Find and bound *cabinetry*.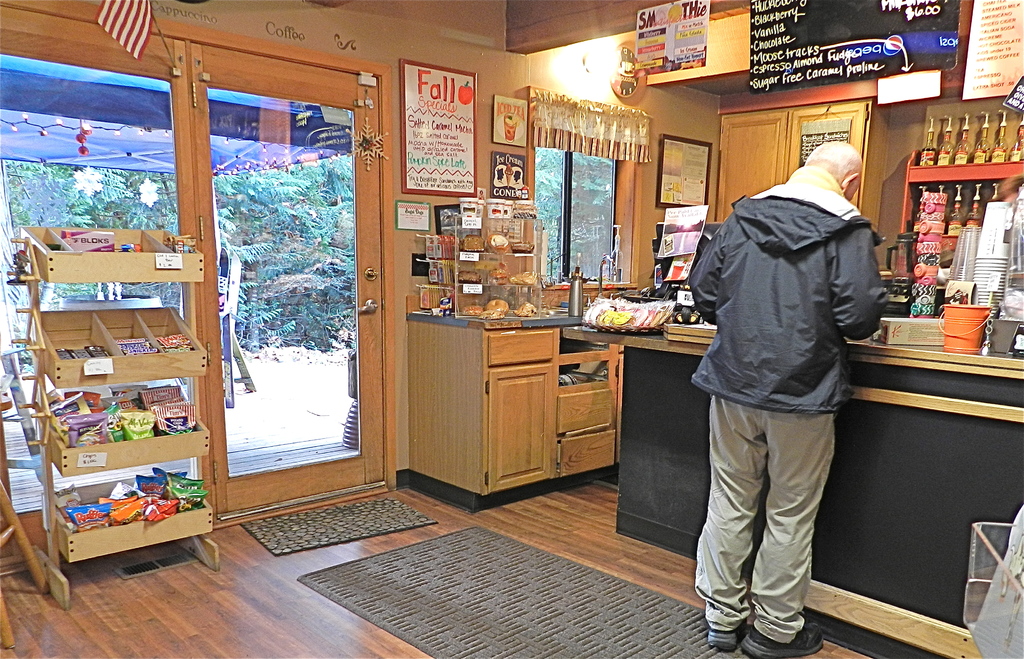
Bound: <region>405, 315, 621, 516</region>.
